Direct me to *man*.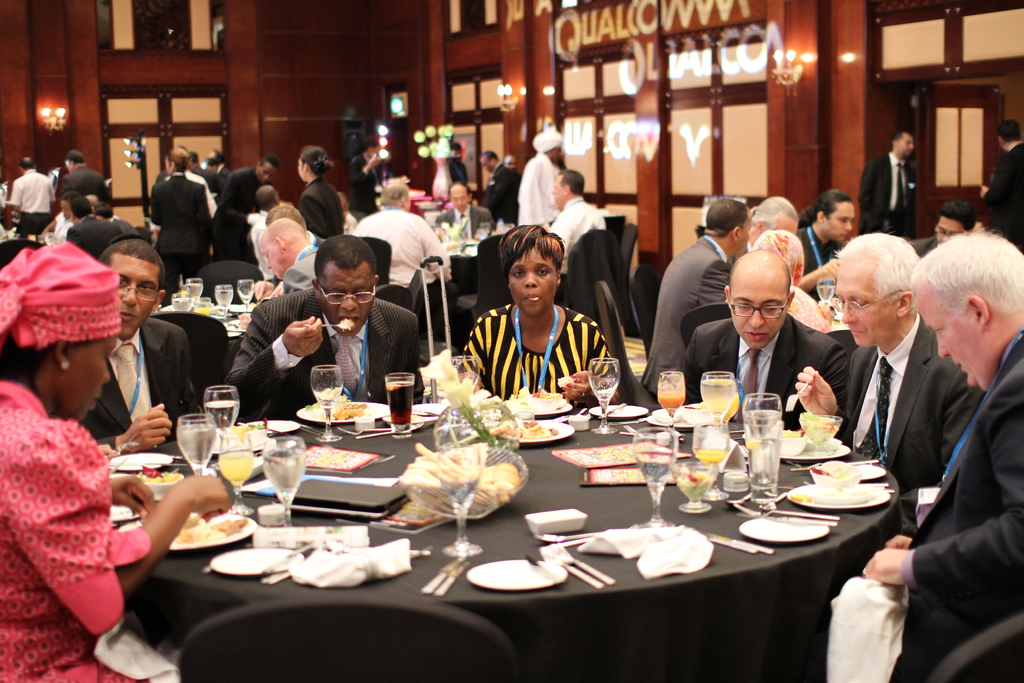
Direction: <region>643, 194, 748, 399</region>.
